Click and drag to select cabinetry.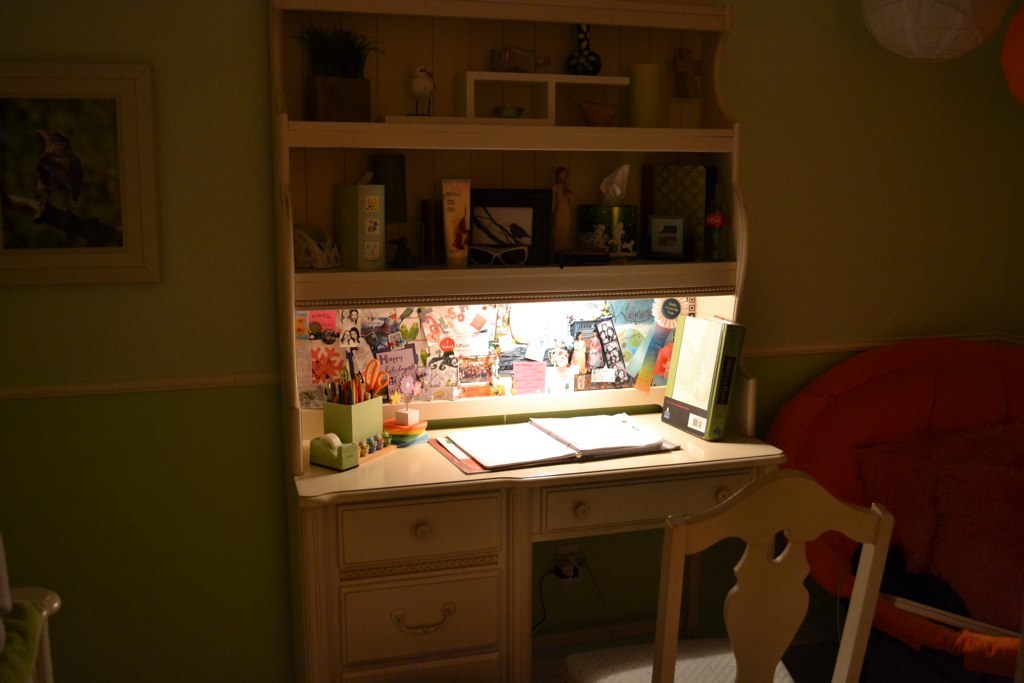
Selection: [x1=349, y1=650, x2=510, y2=682].
